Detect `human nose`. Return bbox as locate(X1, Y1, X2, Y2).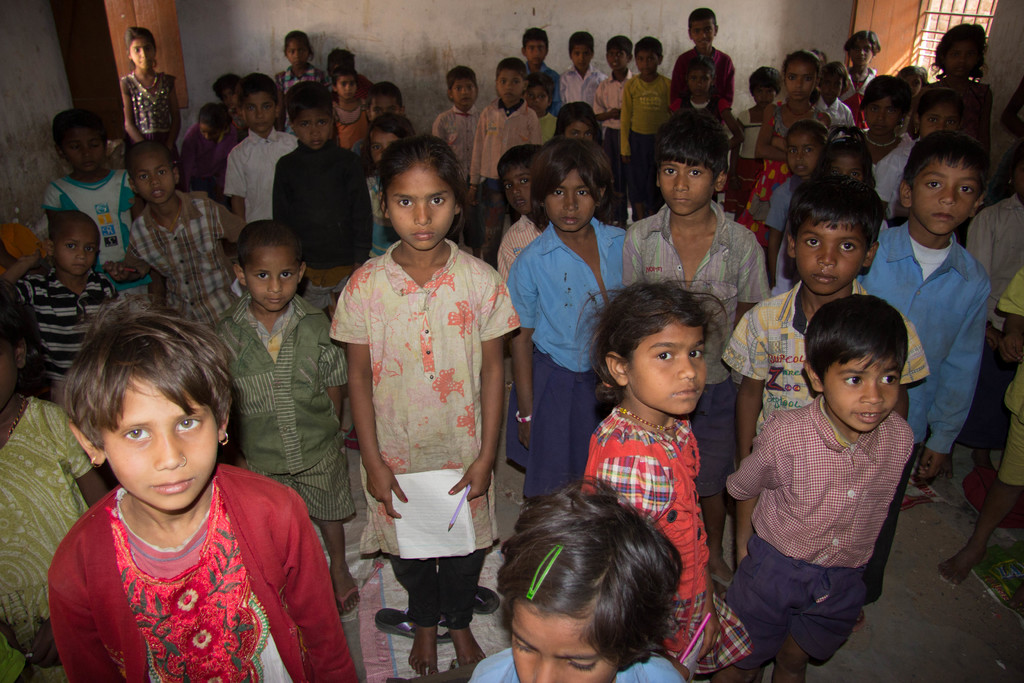
locate(270, 279, 283, 292).
